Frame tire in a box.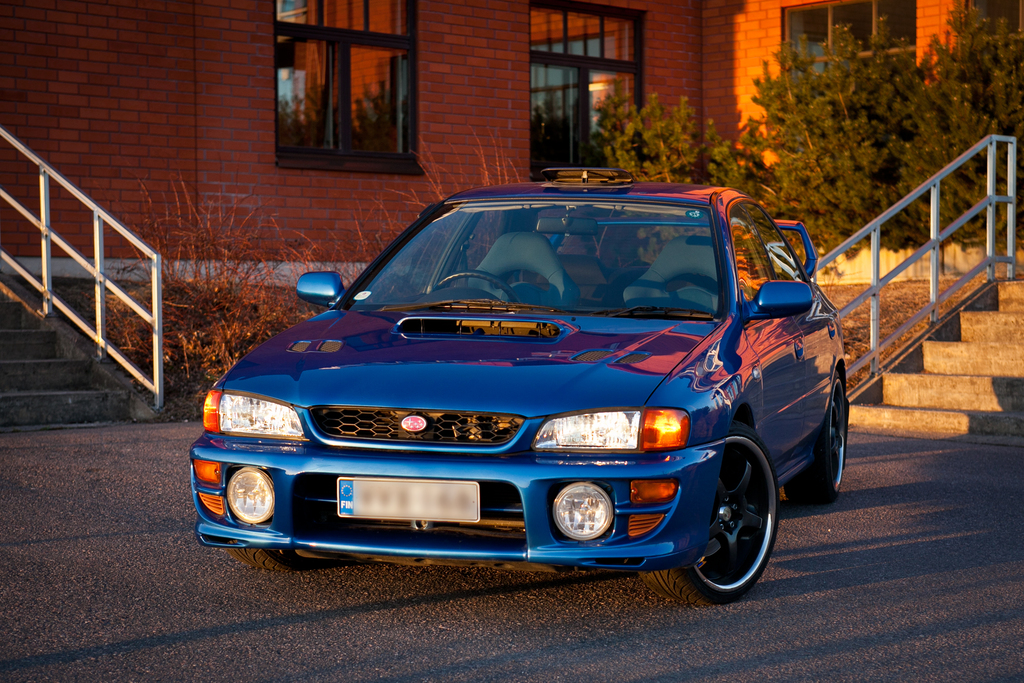
813, 372, 860, 511.
